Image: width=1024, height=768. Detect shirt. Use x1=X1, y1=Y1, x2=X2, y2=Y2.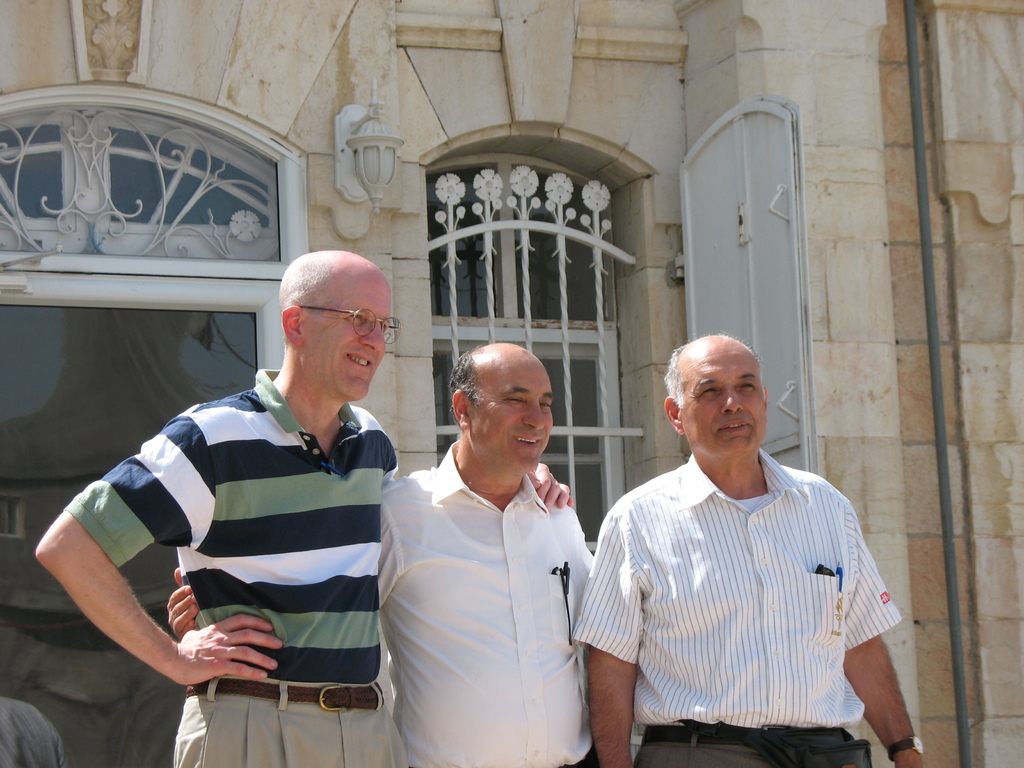
x1=378, y1=440, x2=596, y2=767.
